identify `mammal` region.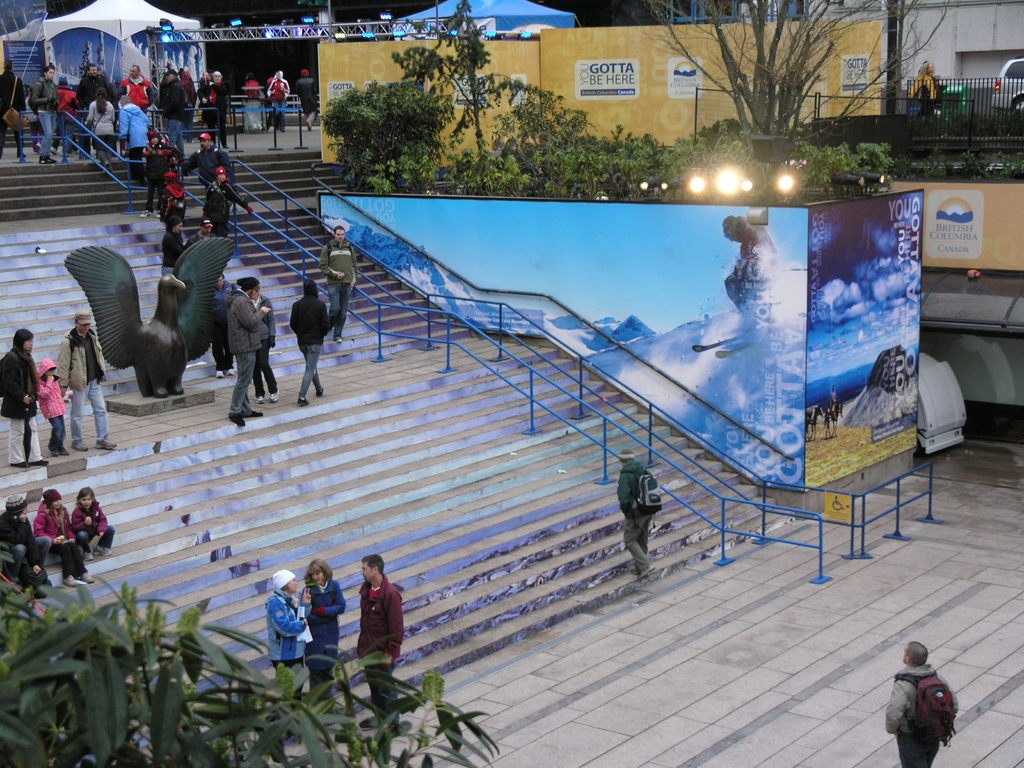
Region: {"x1": 250, "y1": 279, "x2": 280, "y2": 408}.
